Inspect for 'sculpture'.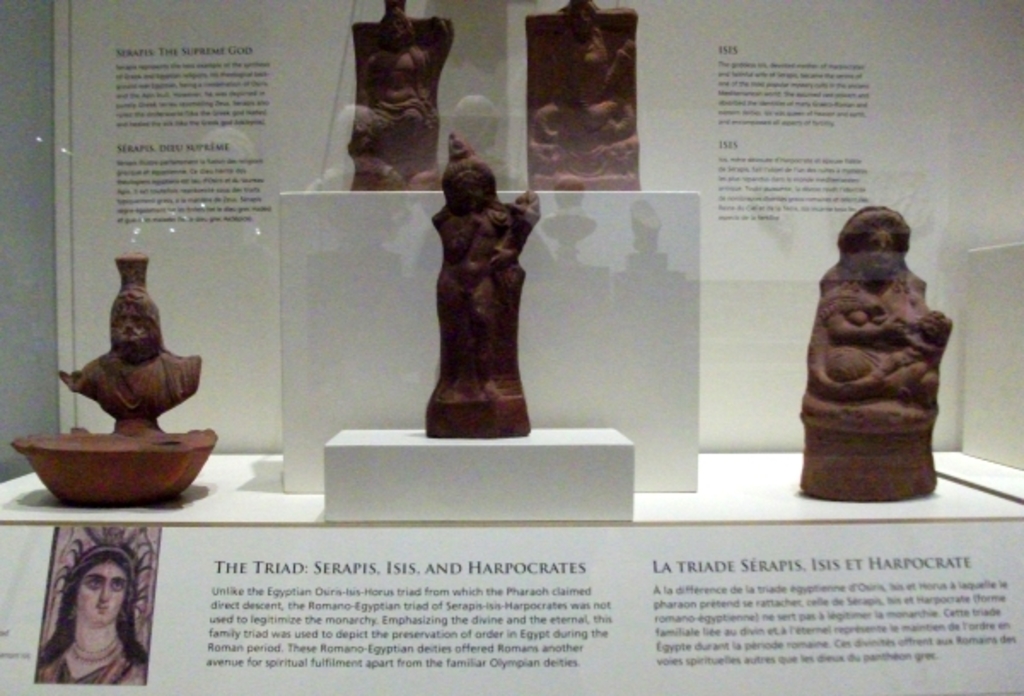
Inspection: detection(794, 194, 961, 488).
